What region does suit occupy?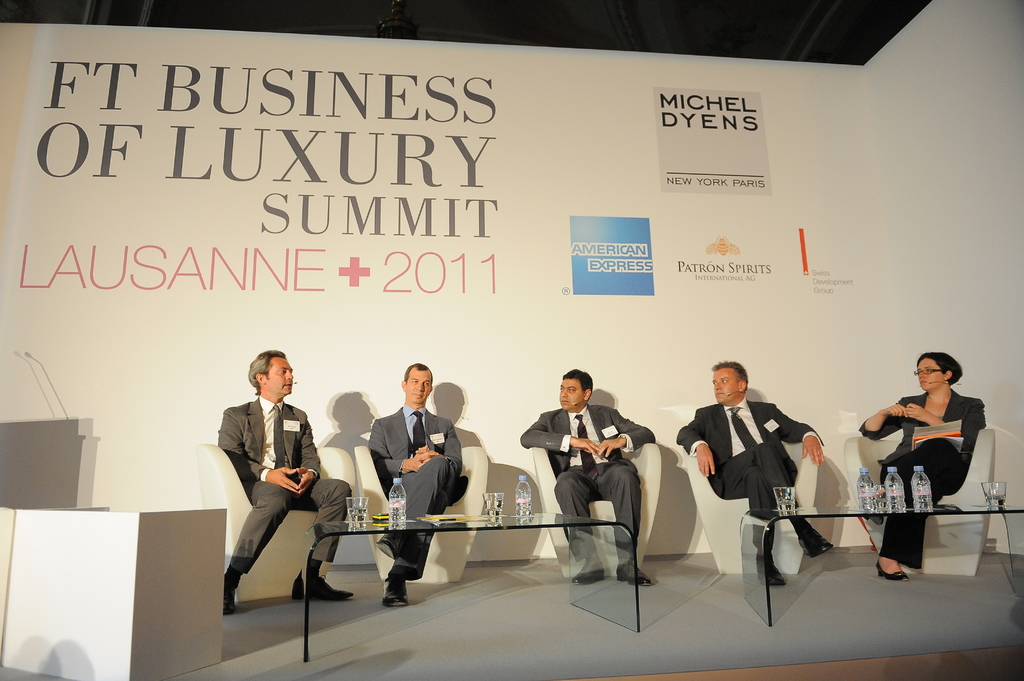
678:398:821:554.
